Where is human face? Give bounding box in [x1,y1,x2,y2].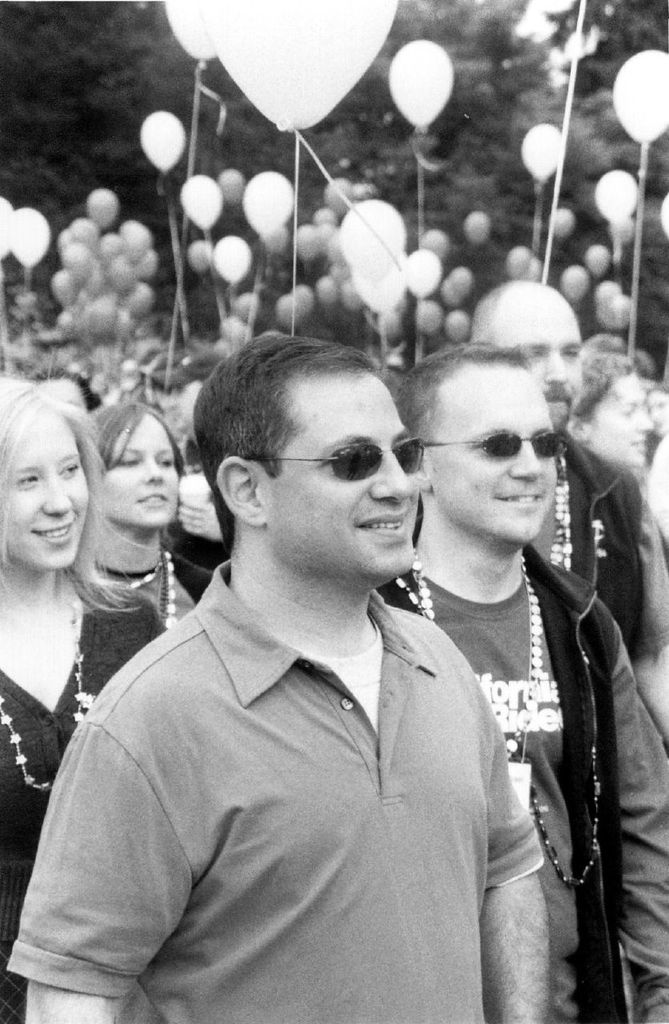
[0,404,89,568].
